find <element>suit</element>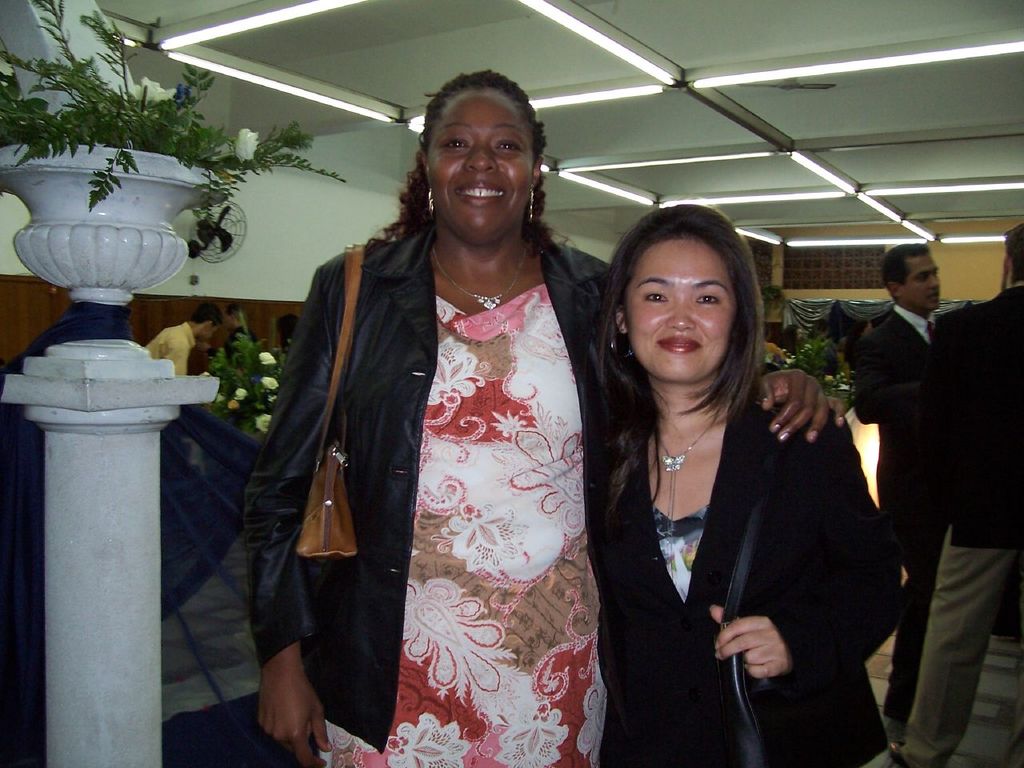
898:277:1023:767
